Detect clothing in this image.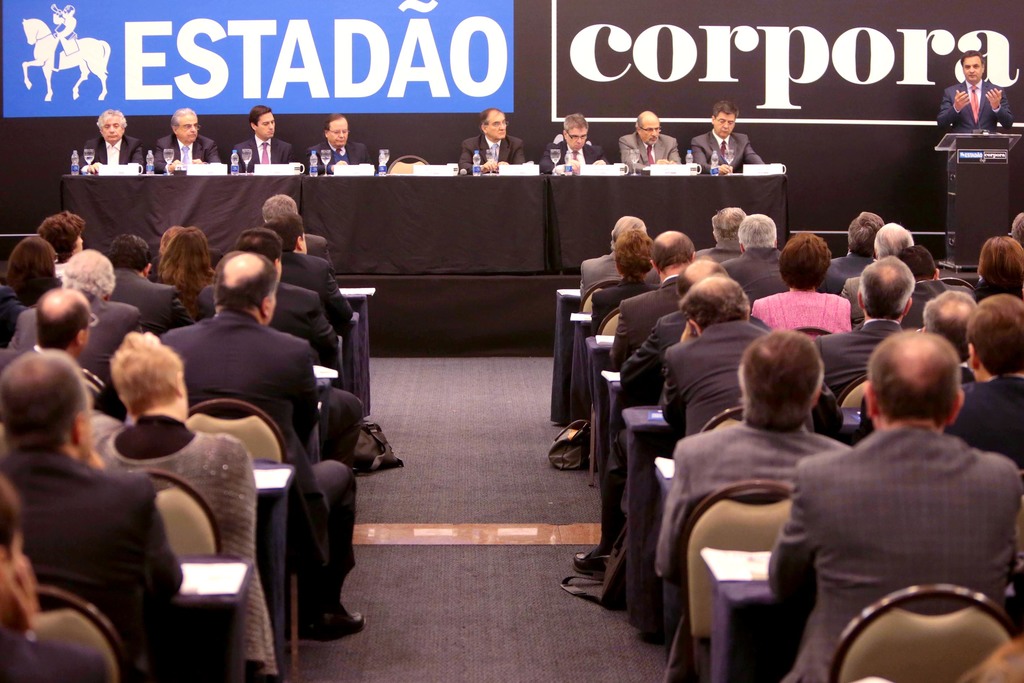
Detection: [623, 132, 679, 169].
